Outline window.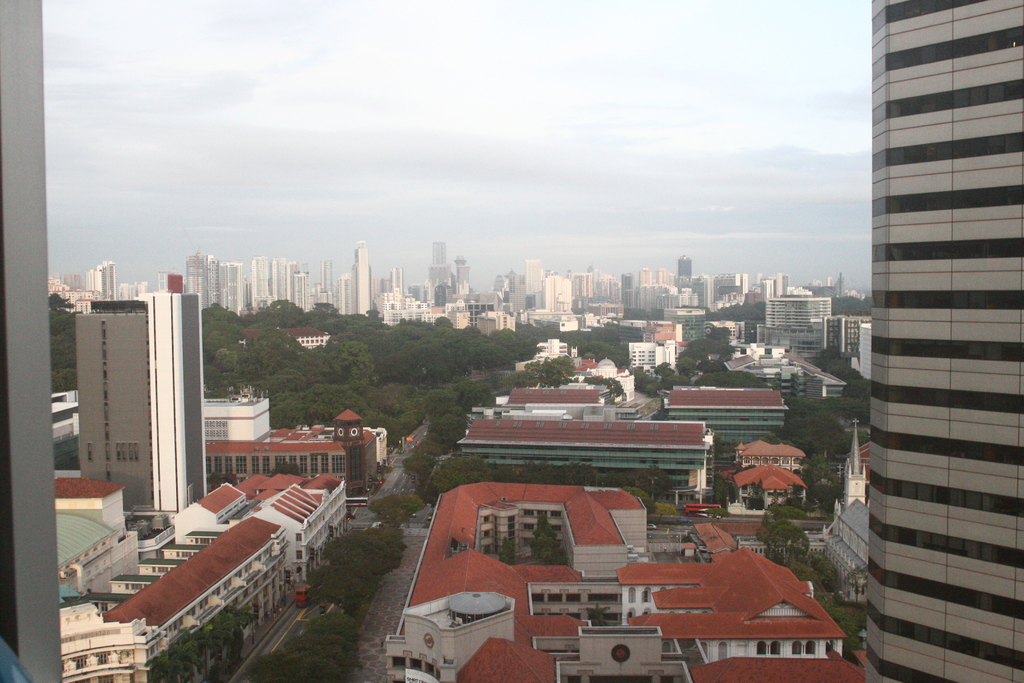
Outline: detection(203, 418, 233, 441).
